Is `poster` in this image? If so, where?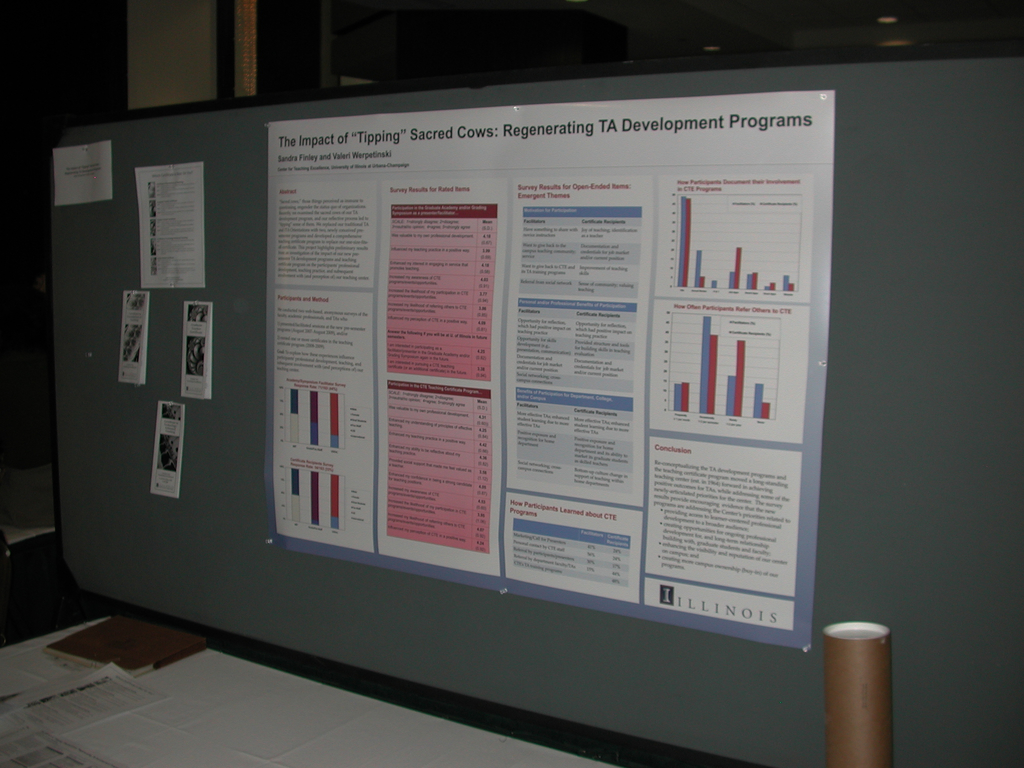
Yes, at bbox=(148, 401, 188, 495).
